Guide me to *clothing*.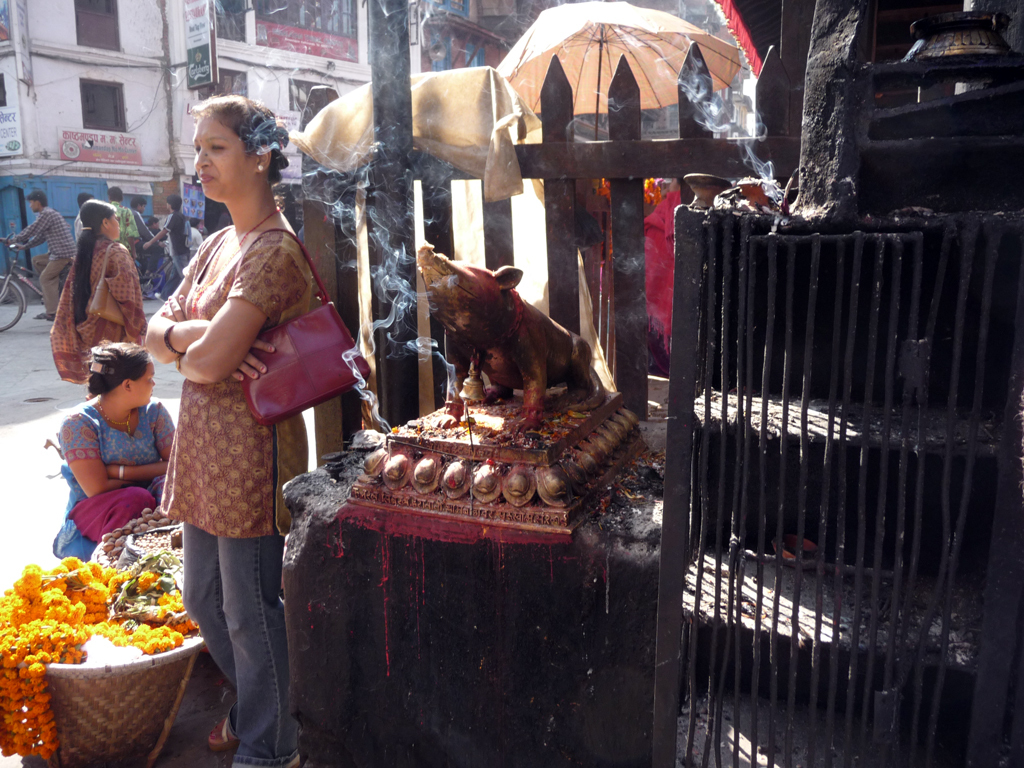
Guidance: bbox(167, 221, 201, 268).
